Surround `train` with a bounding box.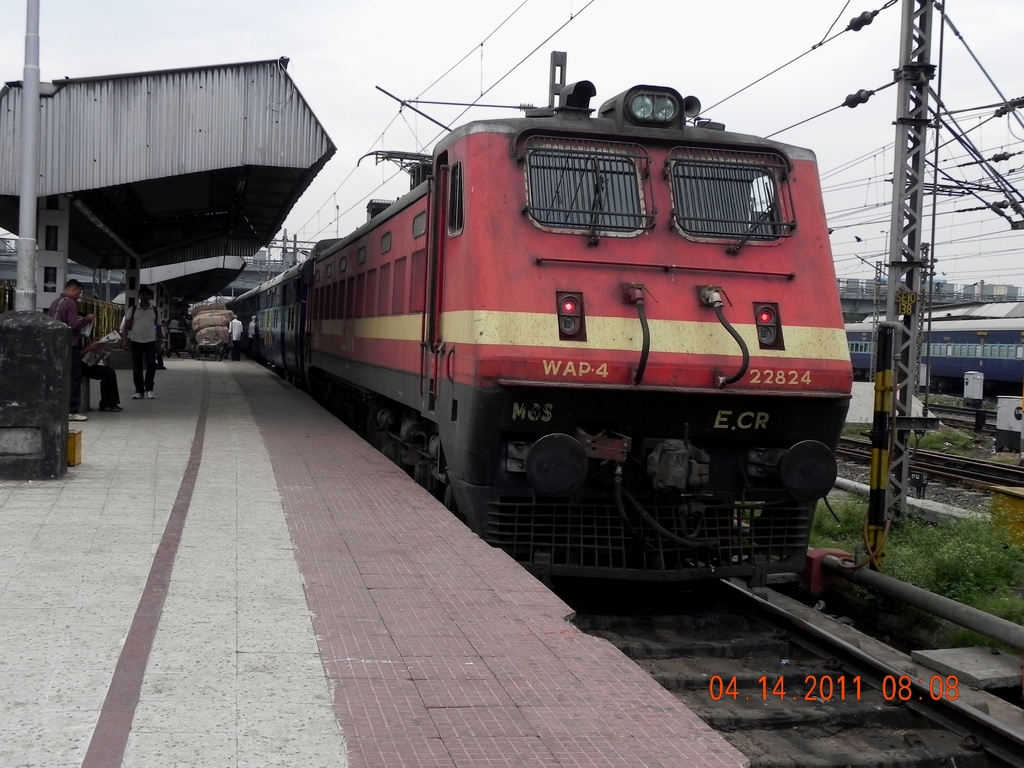
(x1=847, y1=321, x2=1023, y2=396).
